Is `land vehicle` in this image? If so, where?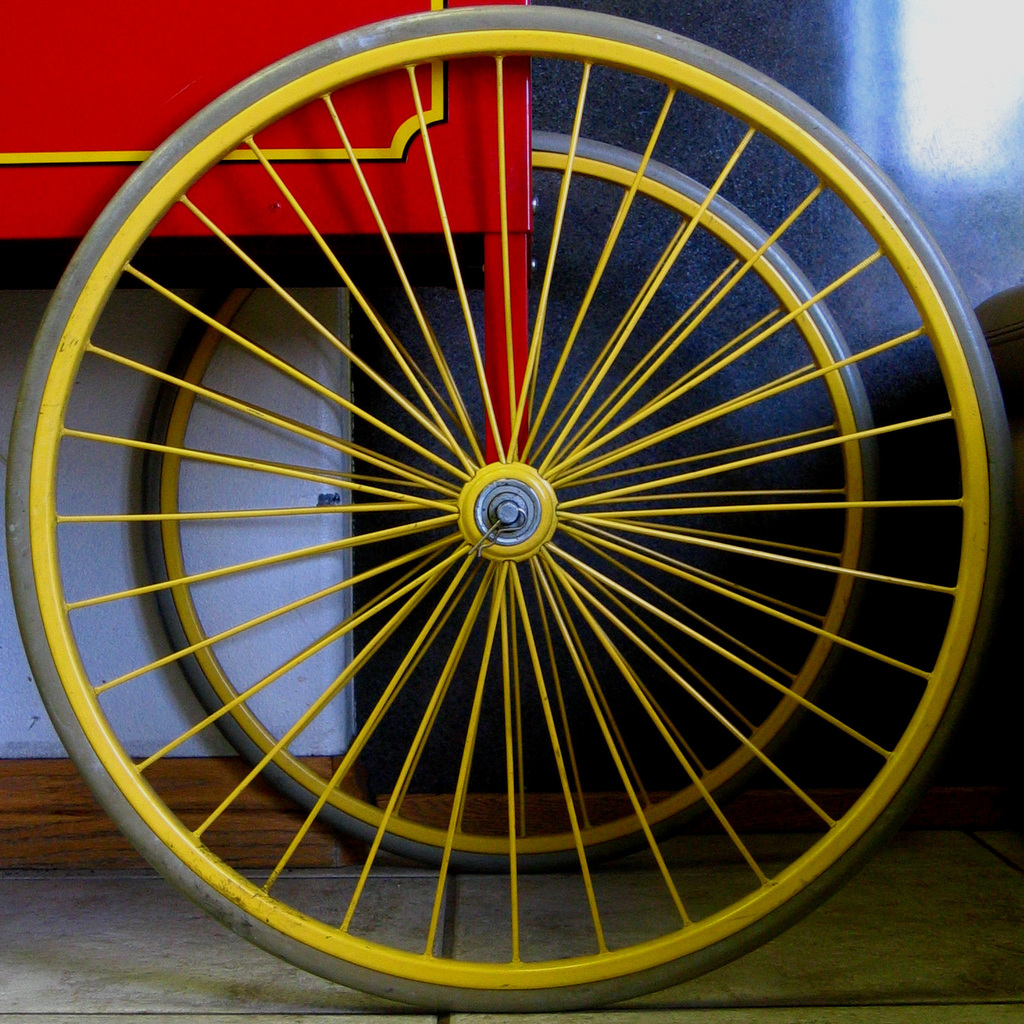
Yes, at box=[0, 0, 1023, 1014].
